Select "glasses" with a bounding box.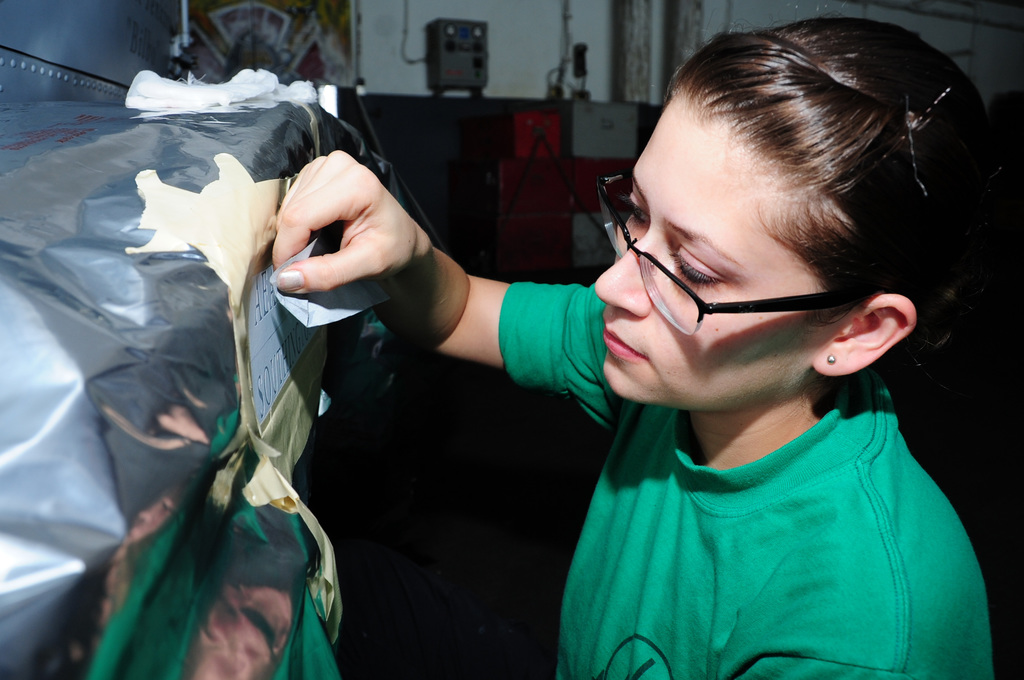
select_region(598, 232, 870, 337).
